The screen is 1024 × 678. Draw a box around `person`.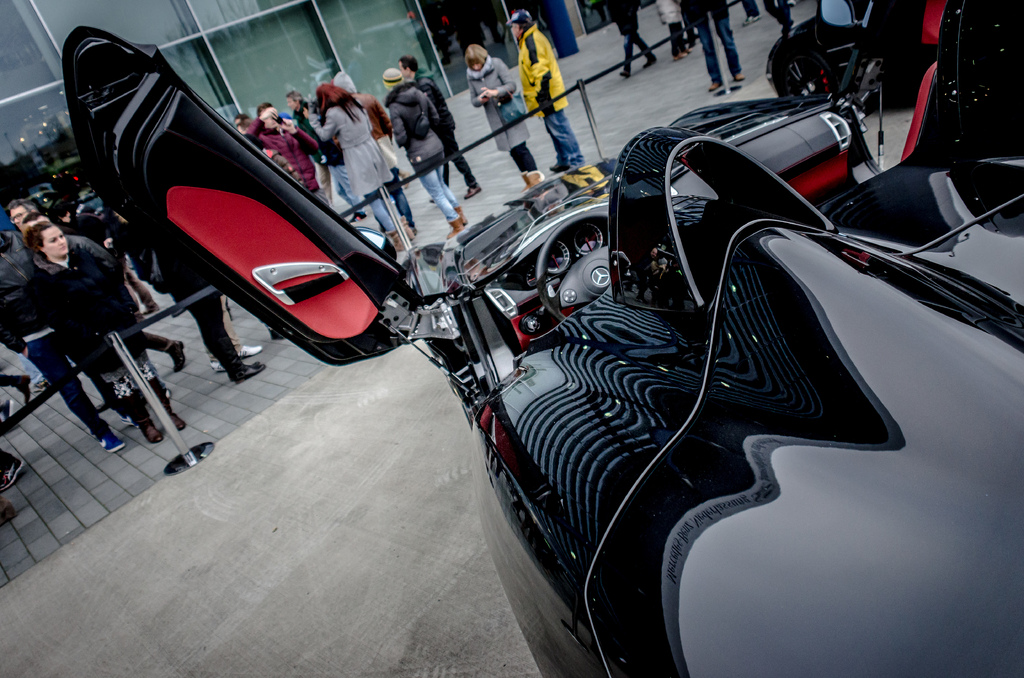
region(755, 0, 793, 37).
